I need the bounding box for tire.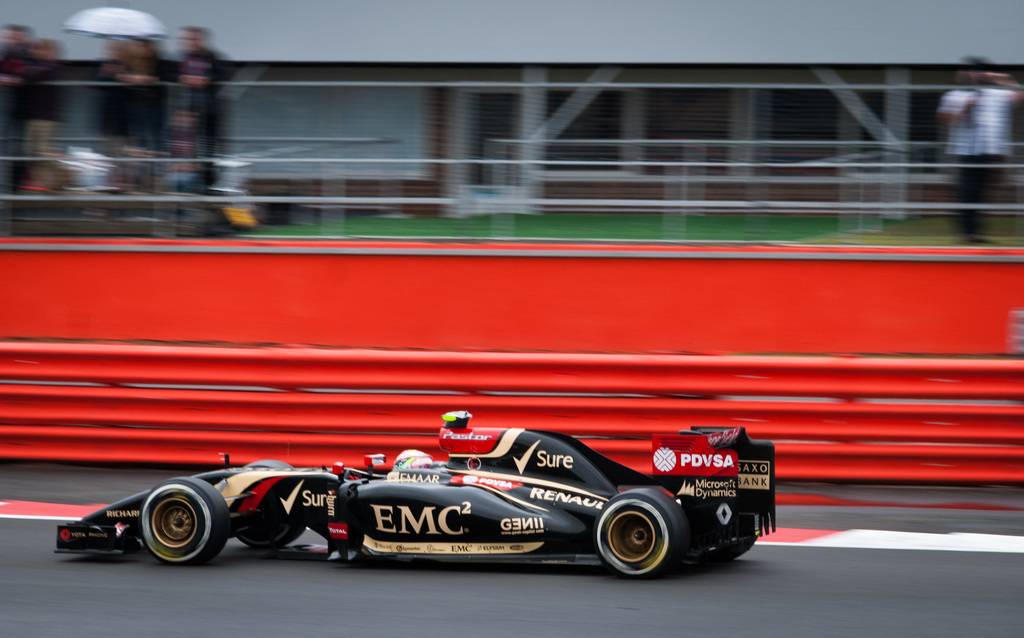
Here it is: {"left": 243, "top": 521, "right": 318, "bottom": 550}.
